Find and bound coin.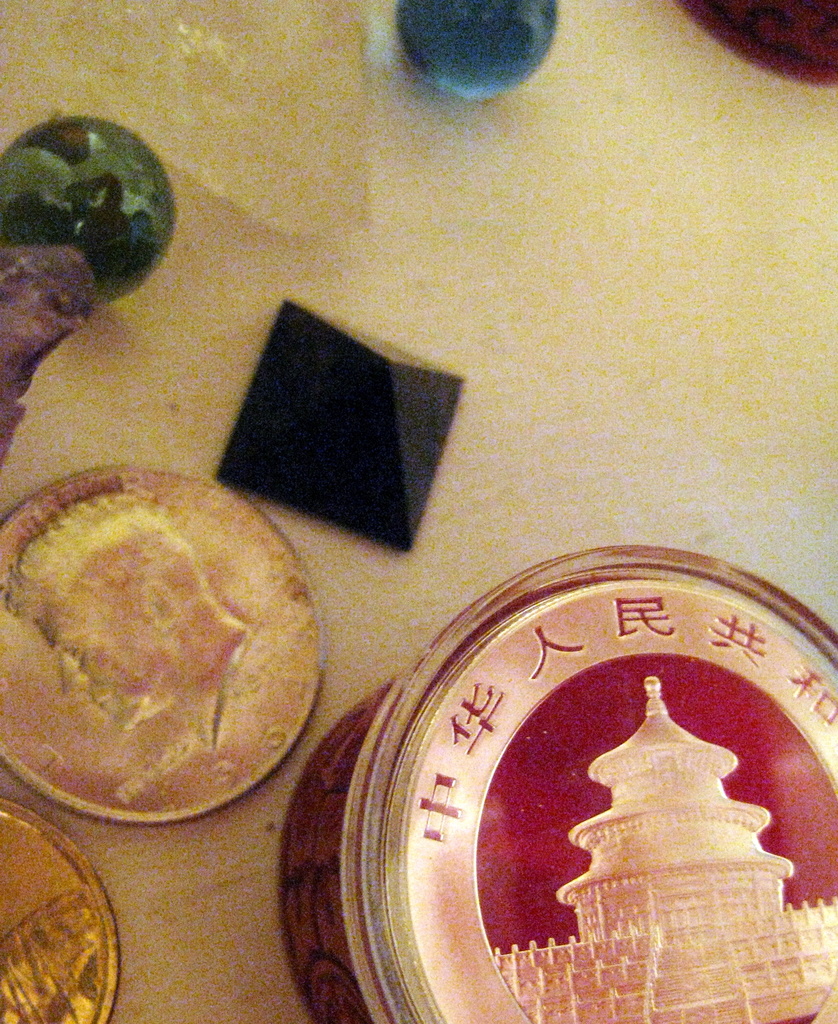
Bound: [x1=411, y1=568, x2=837, y2=1023].
